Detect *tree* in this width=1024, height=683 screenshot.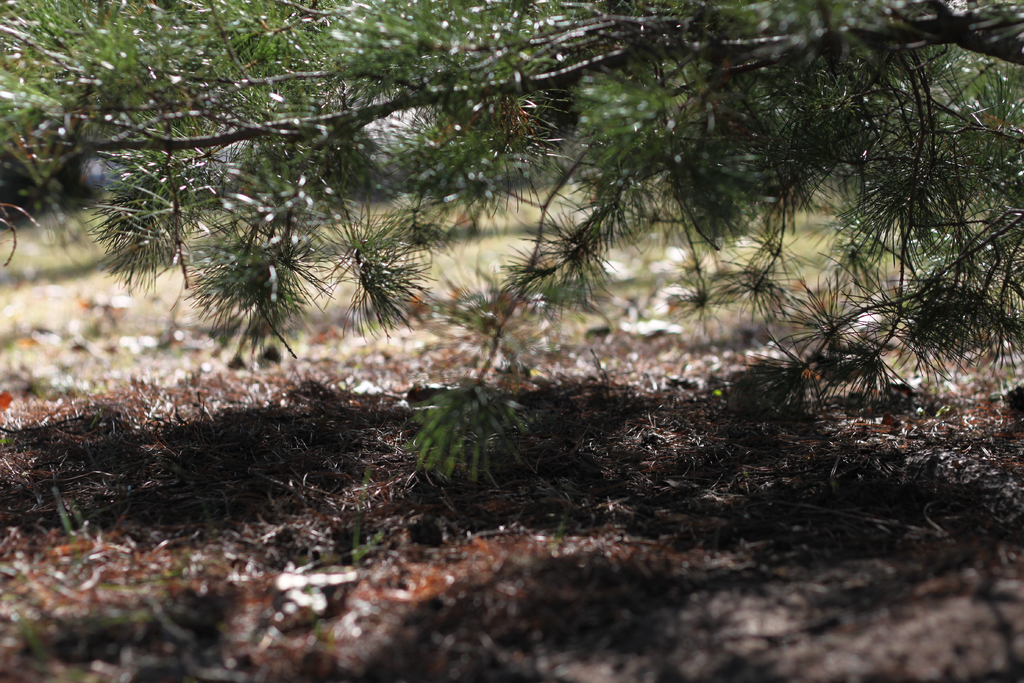
Detection: {"left": 67, "top": 0, "right": 1023, "bottom": 488}.
